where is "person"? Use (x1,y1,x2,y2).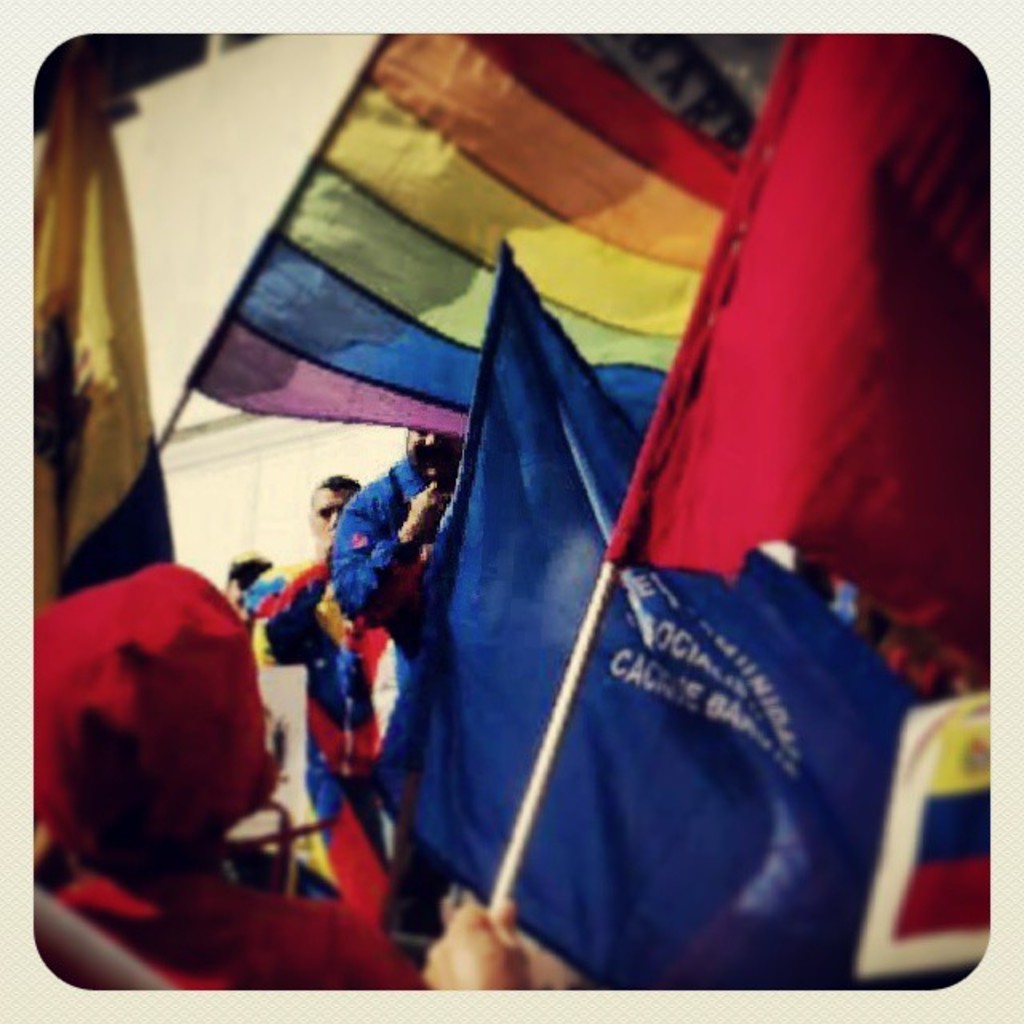
(251,477,406,934).
